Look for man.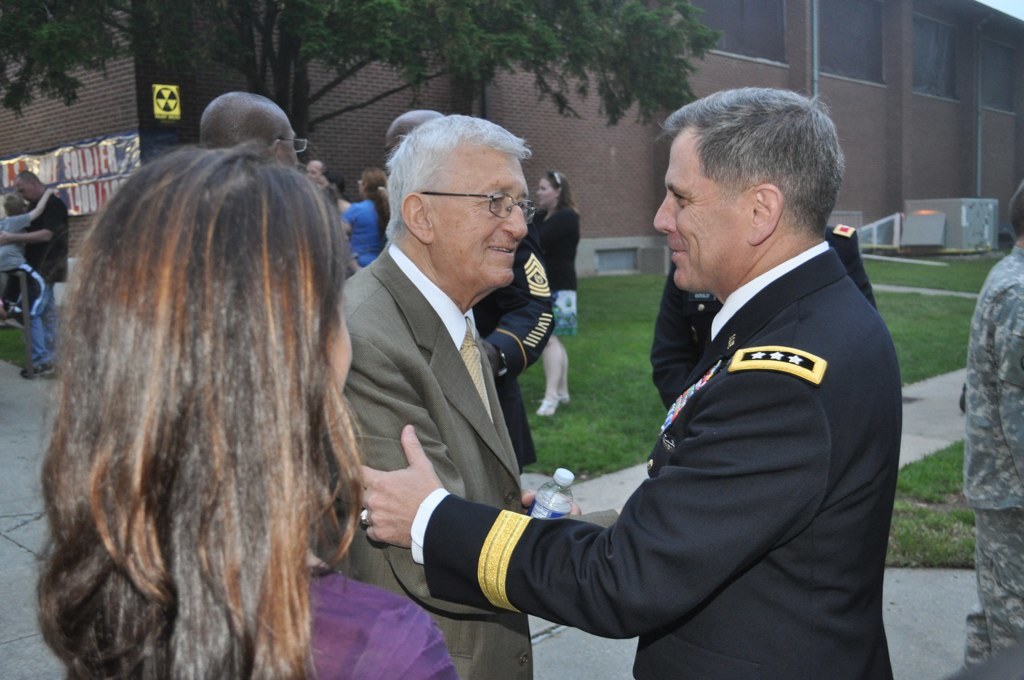
Found: (309,111,583,675).
